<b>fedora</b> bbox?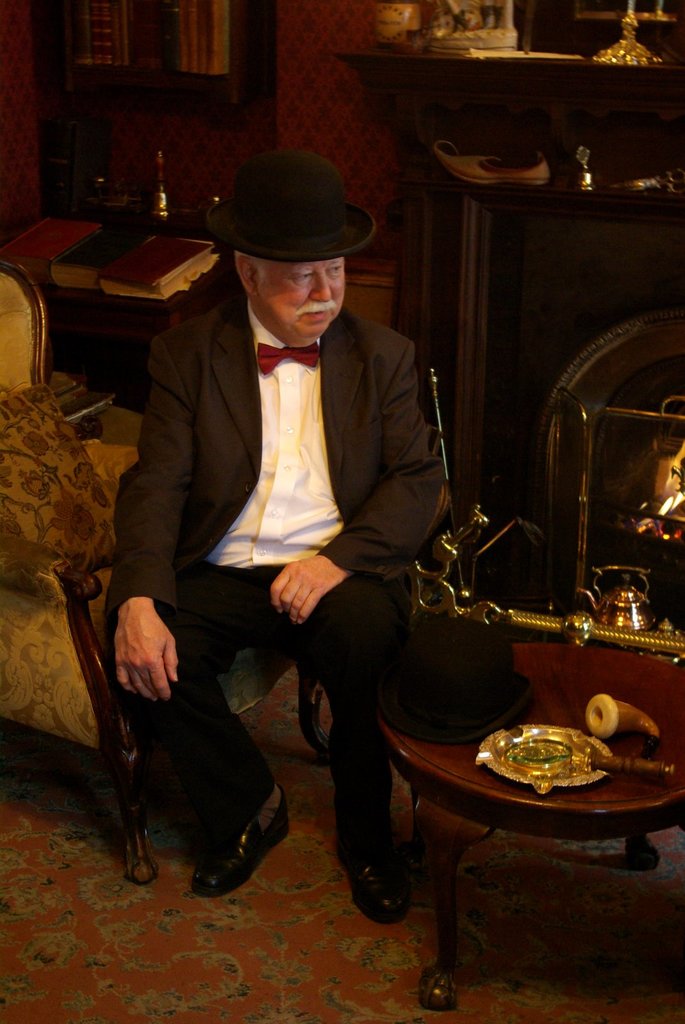
box(203, 141, 384, 268)
